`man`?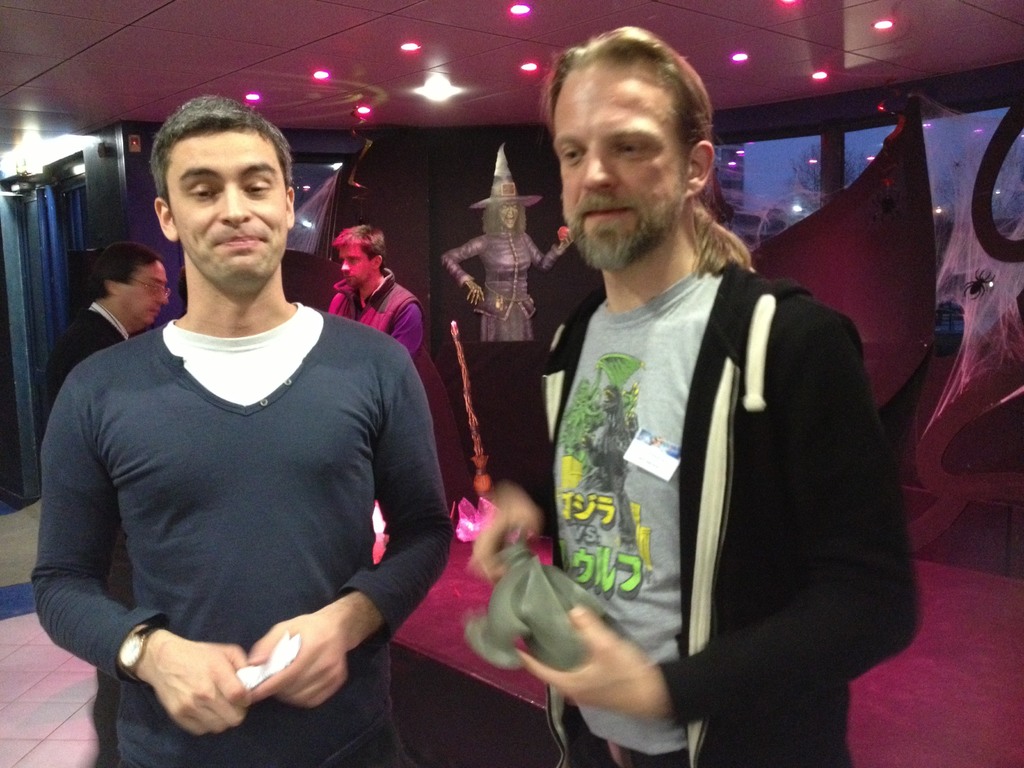
x1=36 y1=102 x2=452 y2=755
